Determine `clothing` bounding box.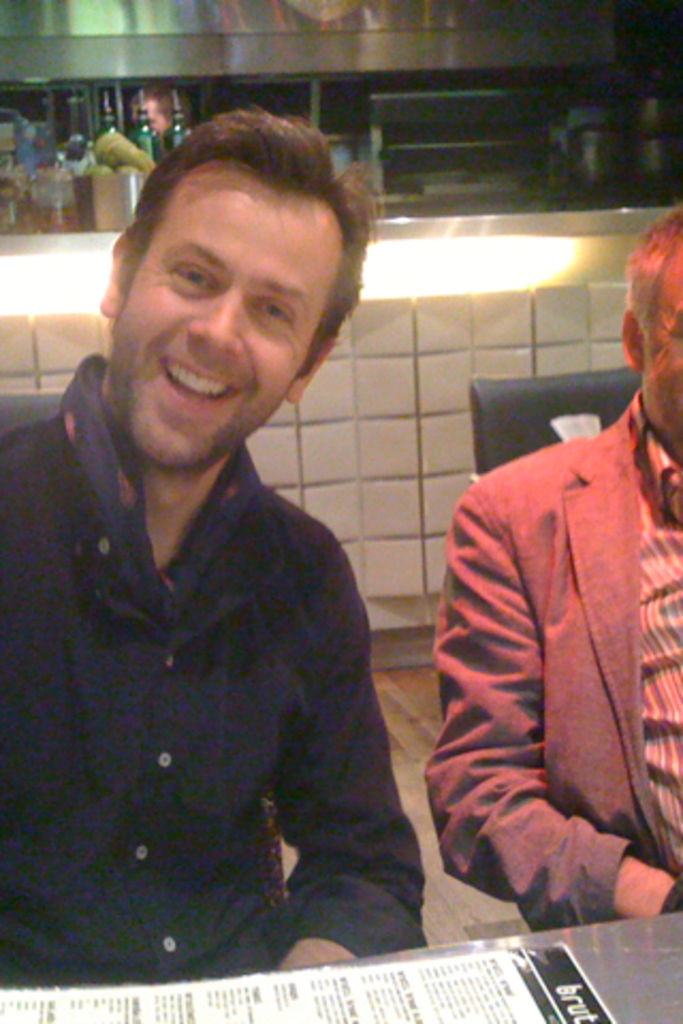
Determined: region(429, 393, 681, 941).
